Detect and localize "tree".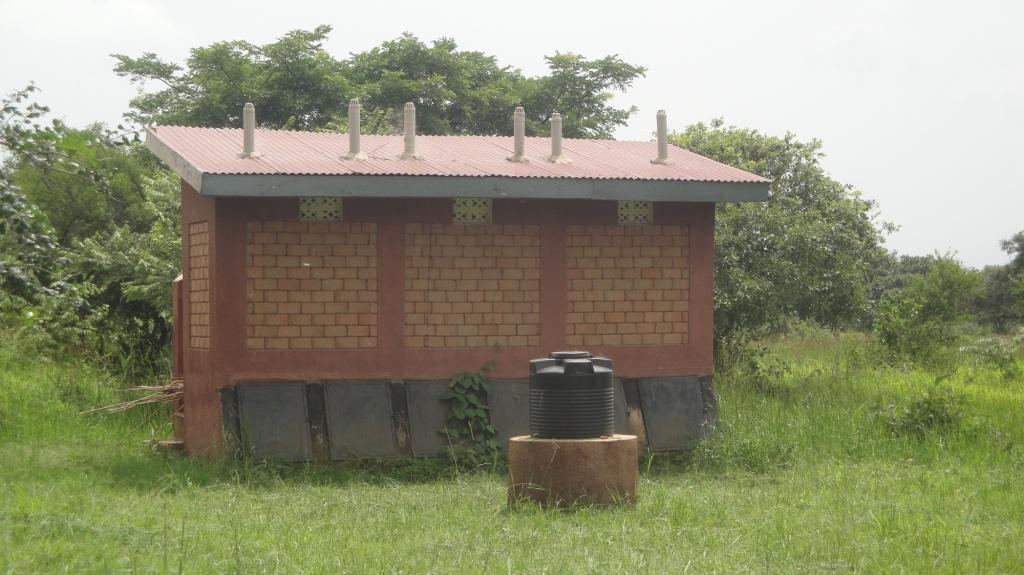
Localized at locate(0, 31, 638, 388).
